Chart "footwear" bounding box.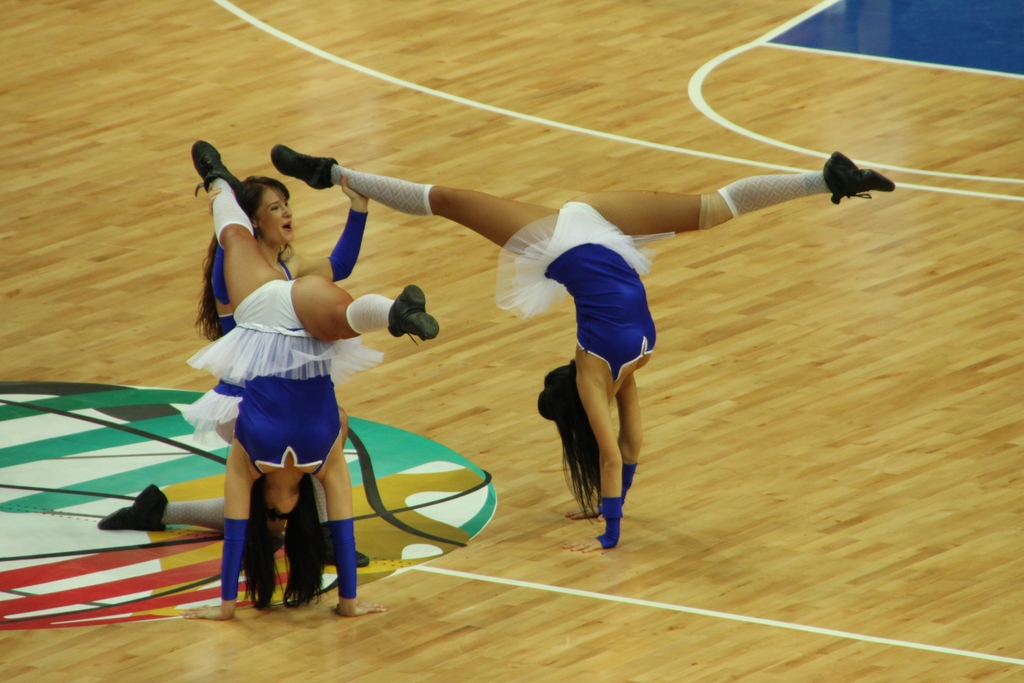
Charted: bbox=(97, 482, 170, 532).
